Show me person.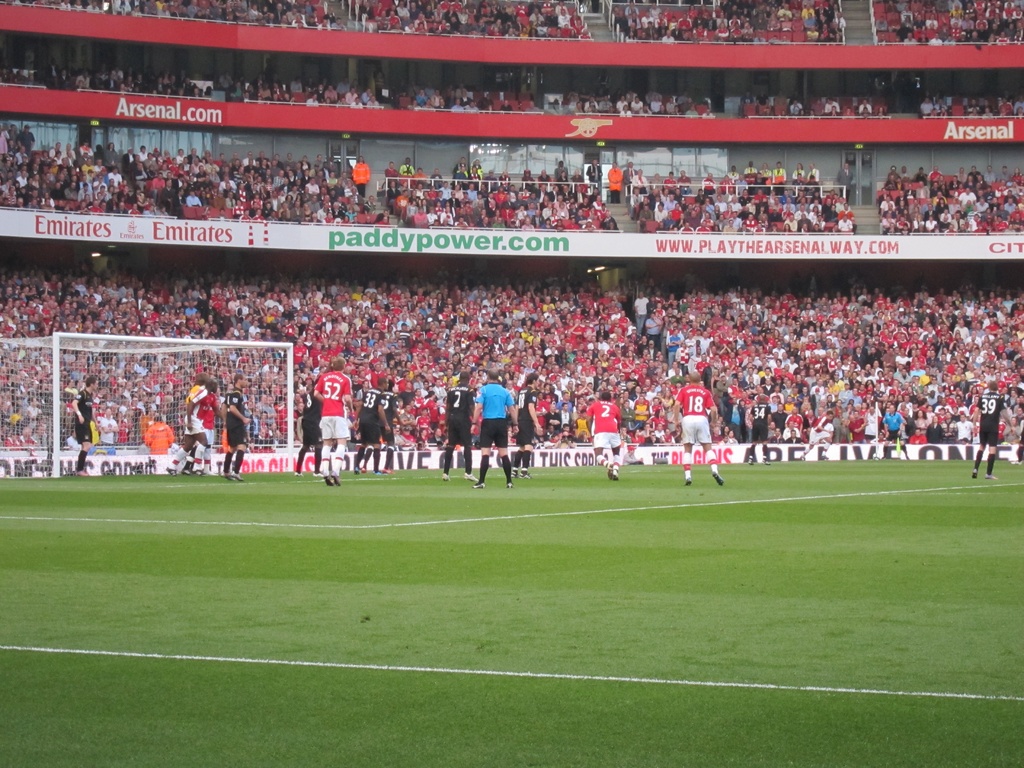
person is here: [351,381,403,479].
